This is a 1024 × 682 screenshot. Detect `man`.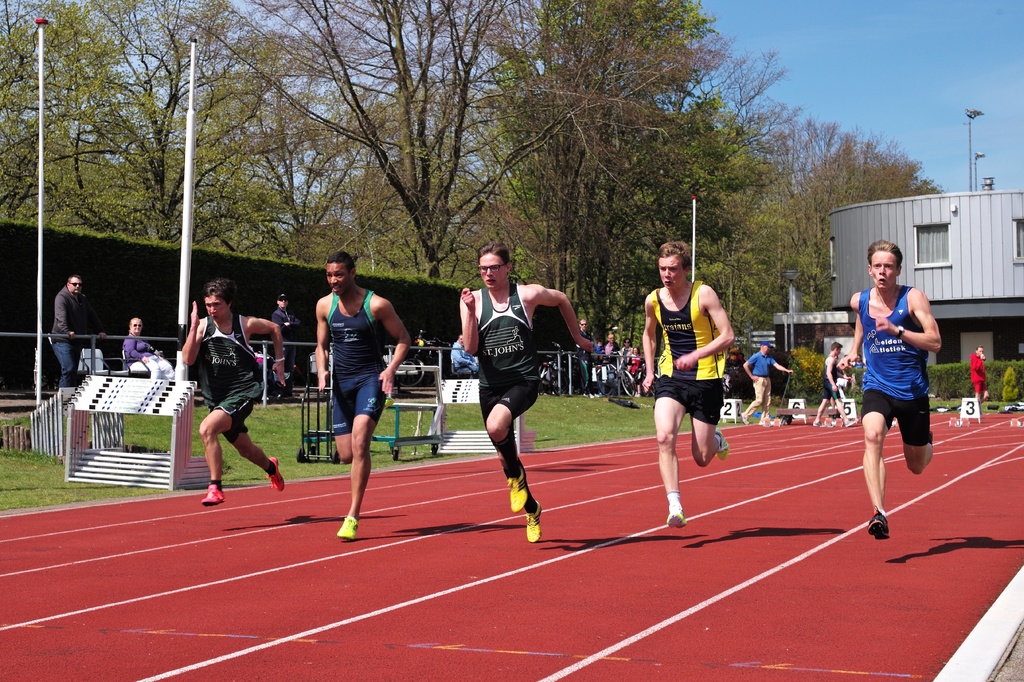
739/342/794/424.
